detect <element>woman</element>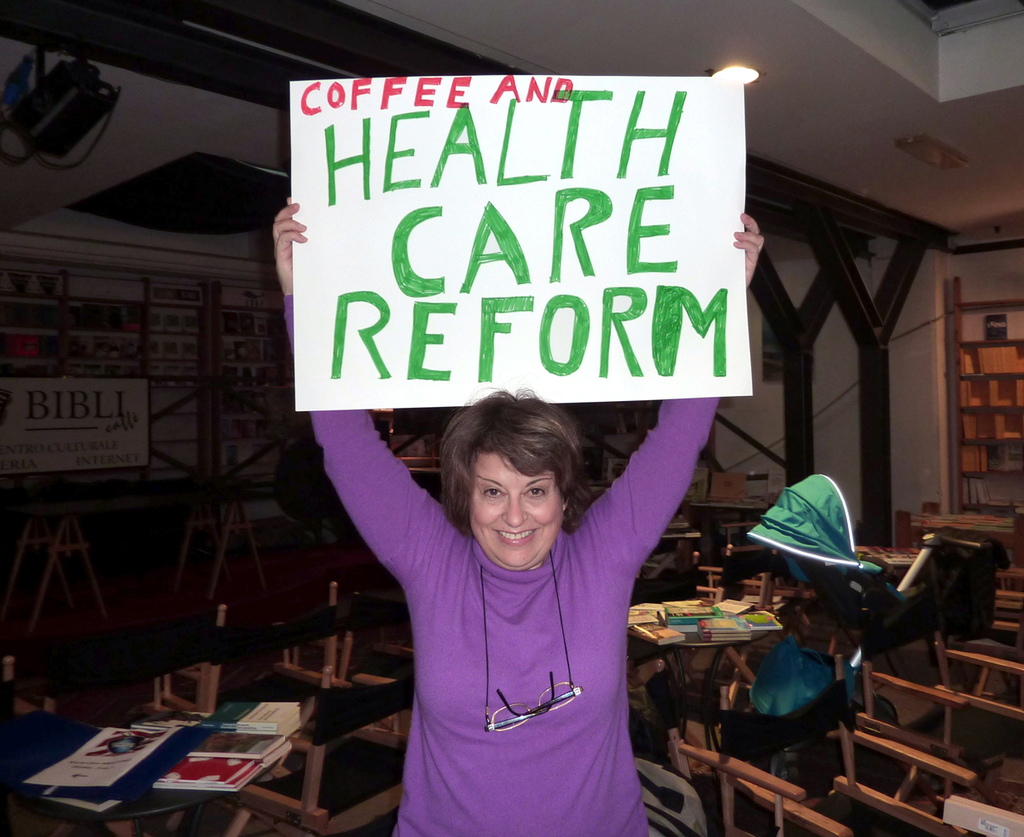
select_region(314, 213, 788, 836)
